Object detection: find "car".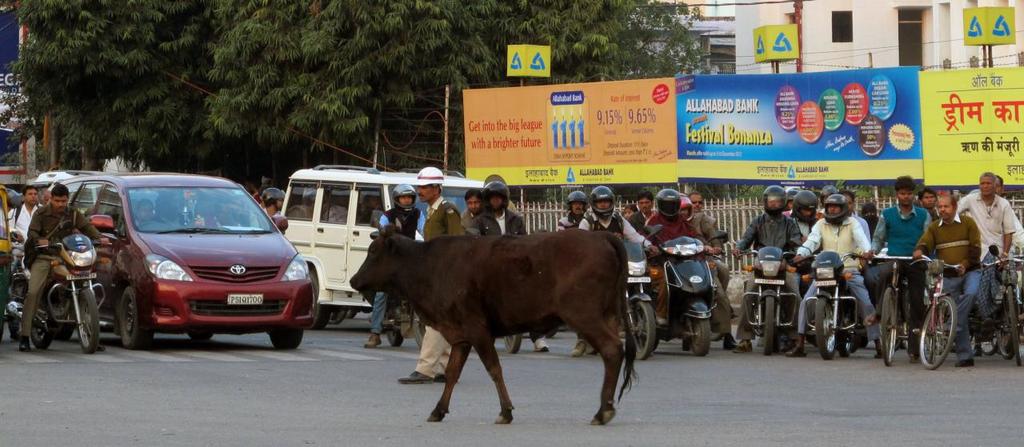
box(271, 162, 494, 327).
